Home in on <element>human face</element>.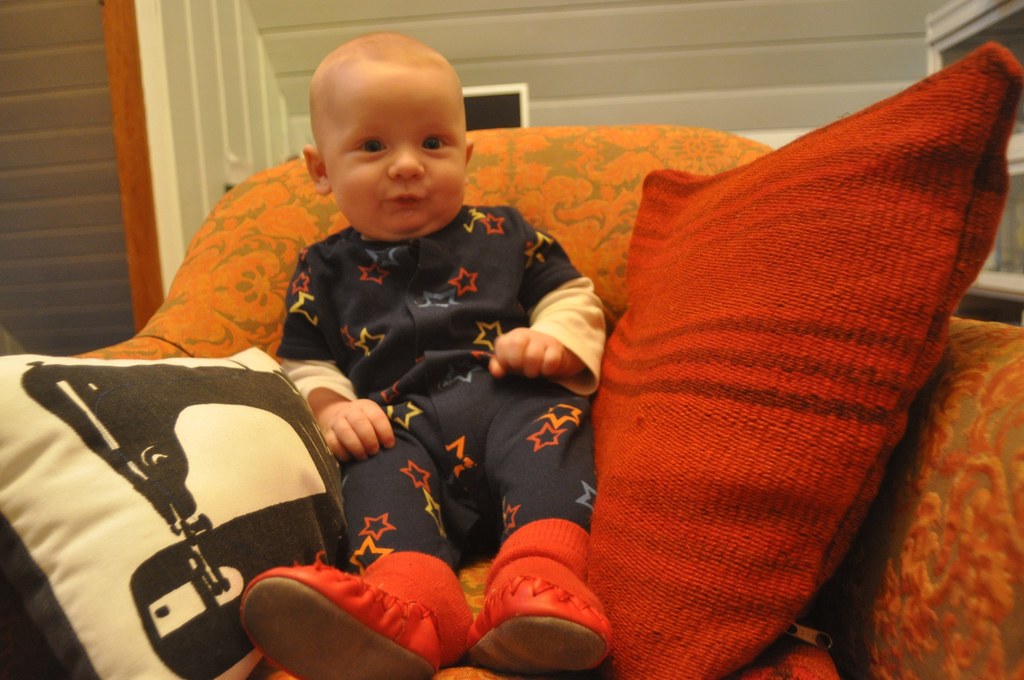
Homed in at [323, 60, 468, 236].
